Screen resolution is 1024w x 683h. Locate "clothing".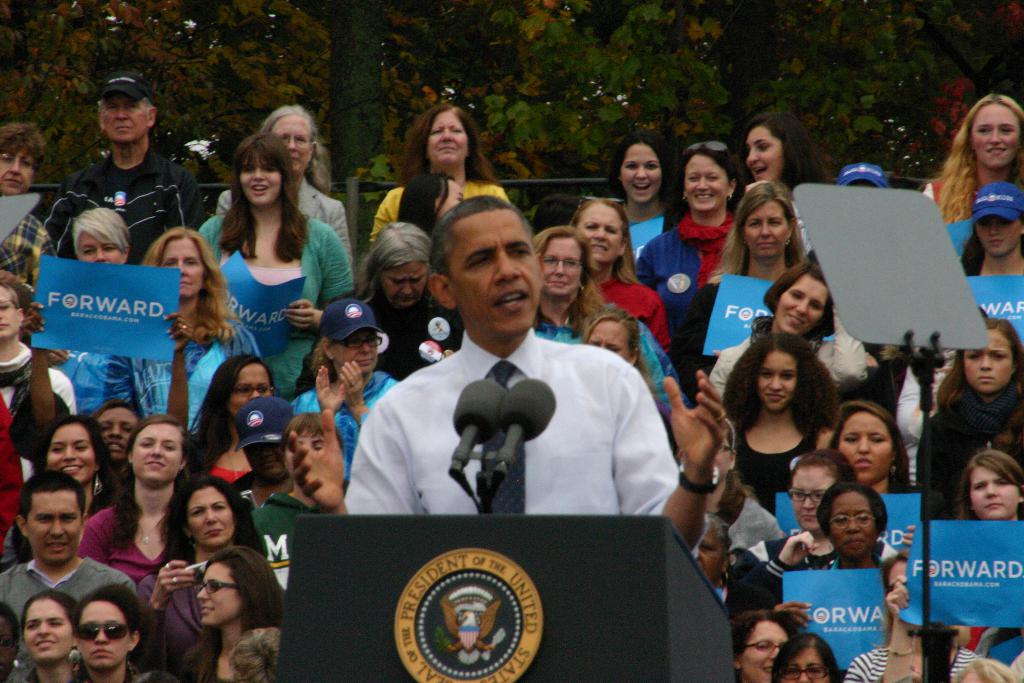
(left=0, top=202, right=53, bottom=294).
